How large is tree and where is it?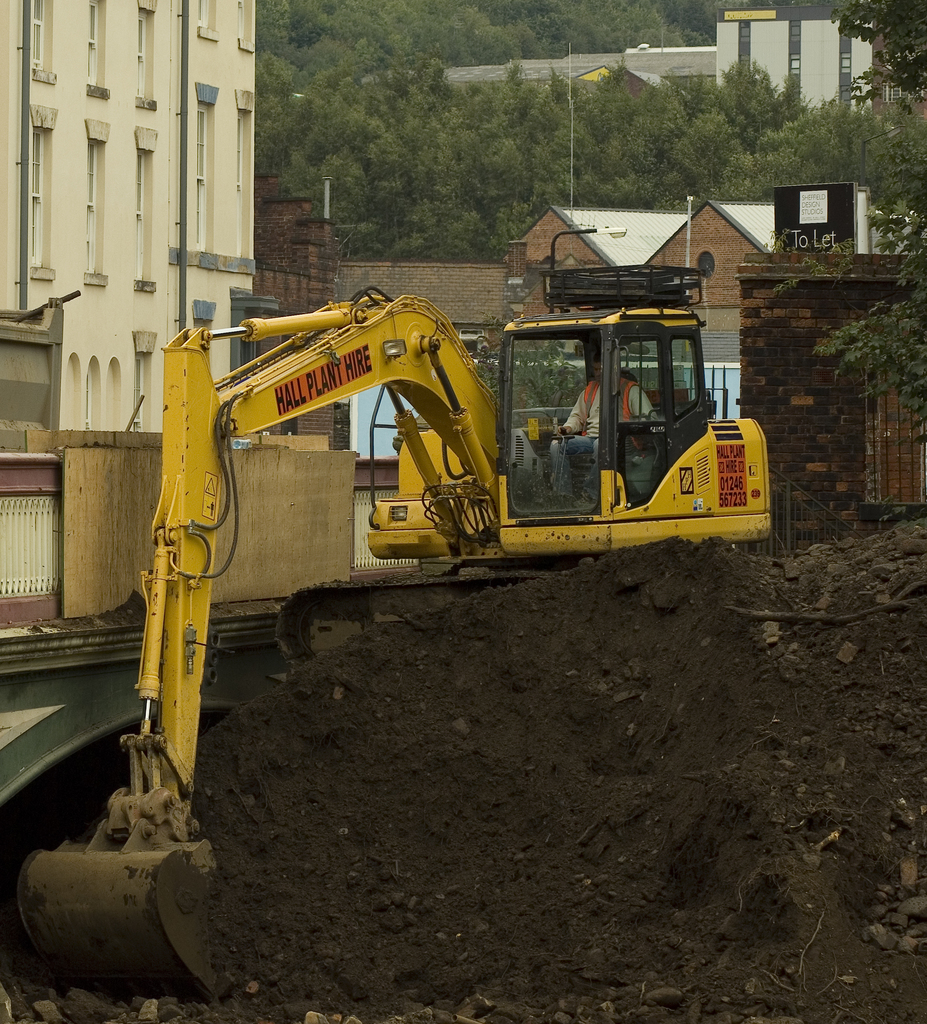
Bounding box: [x1=391, y1=0, x2=705, y2=92].
